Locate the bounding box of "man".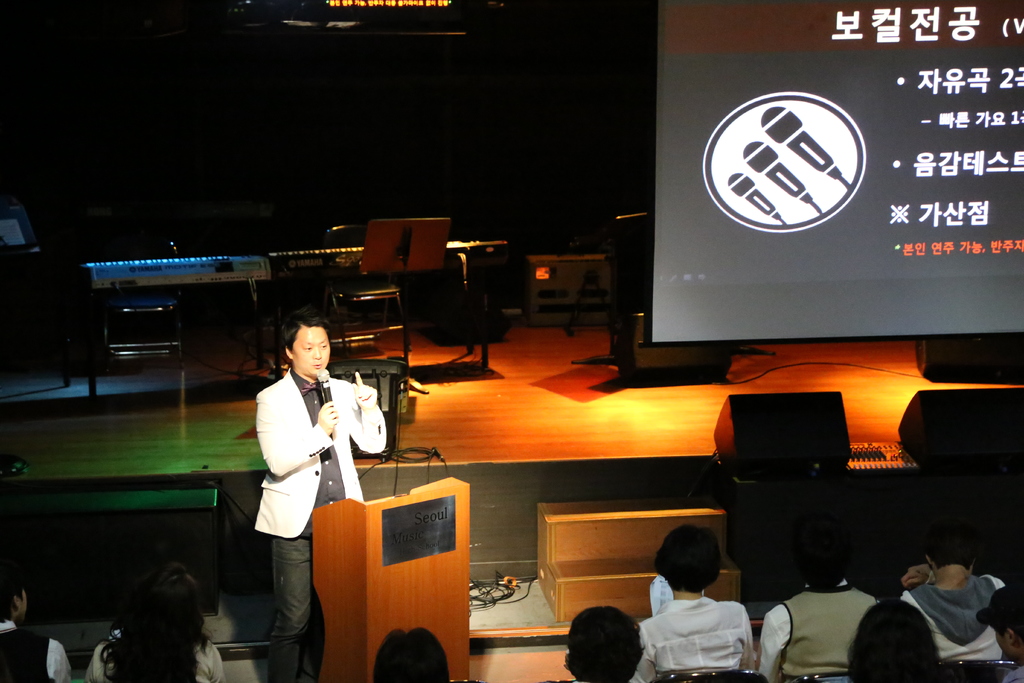
Bounding box: crop(250, 313, 393, 682).
